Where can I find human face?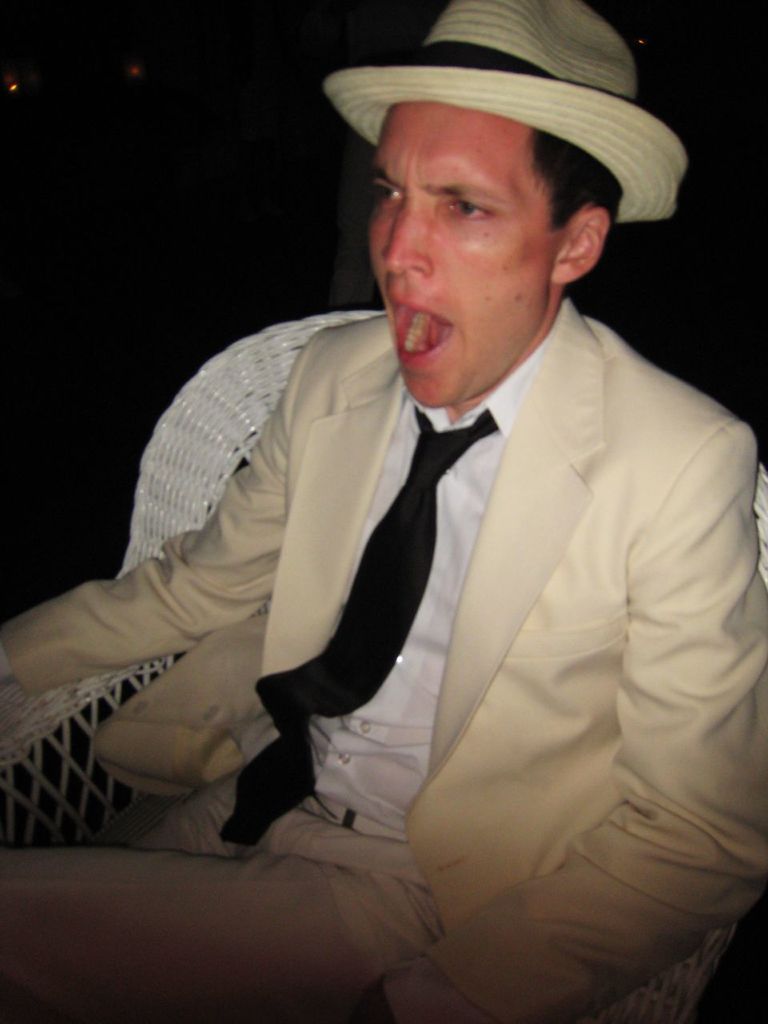
You can find it at <box>364,90,552,401</box>.
